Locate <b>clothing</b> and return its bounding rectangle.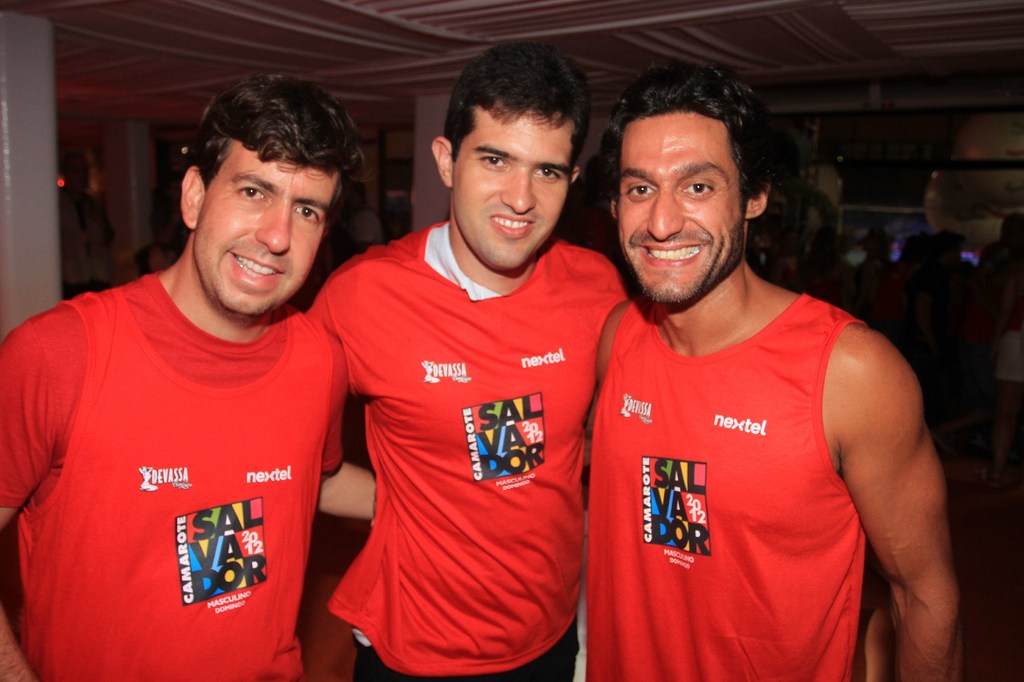
0,274,349,681.
